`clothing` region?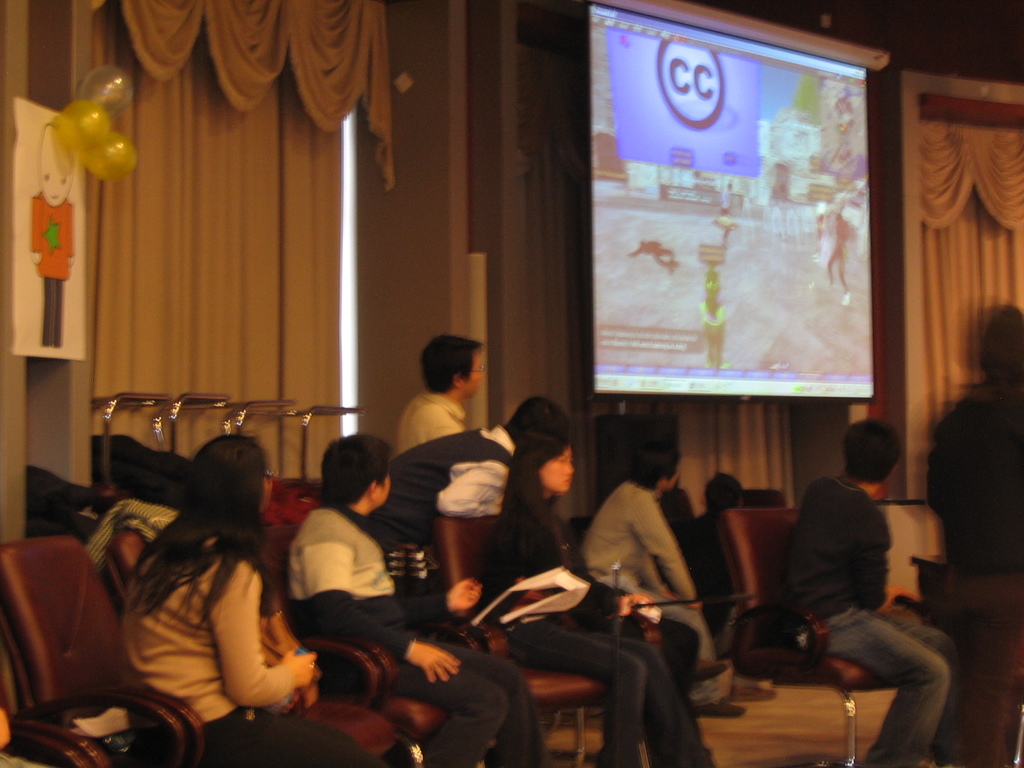
region(781, 476, 954, 767)
